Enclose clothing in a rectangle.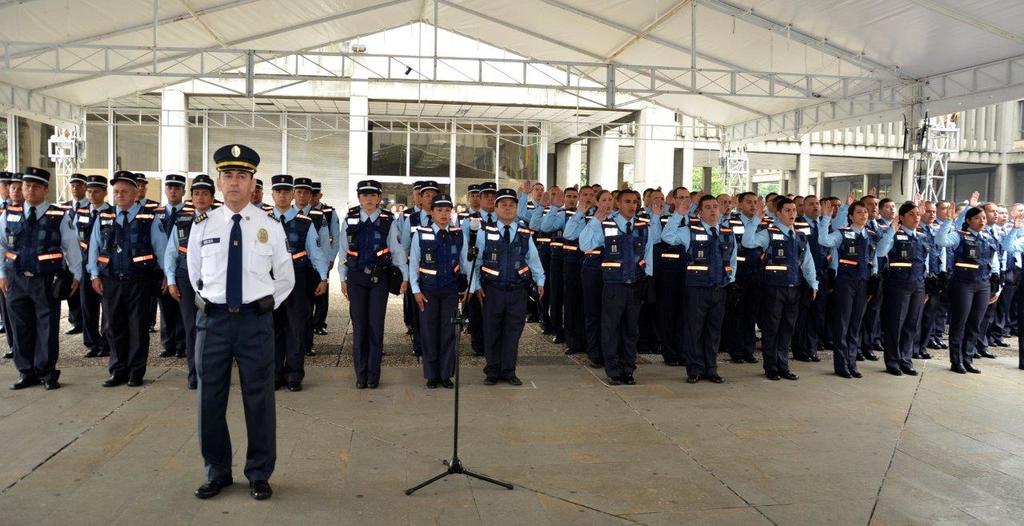
{"left": 879, "top": 230, "right": 940, "bottom": 361}.
